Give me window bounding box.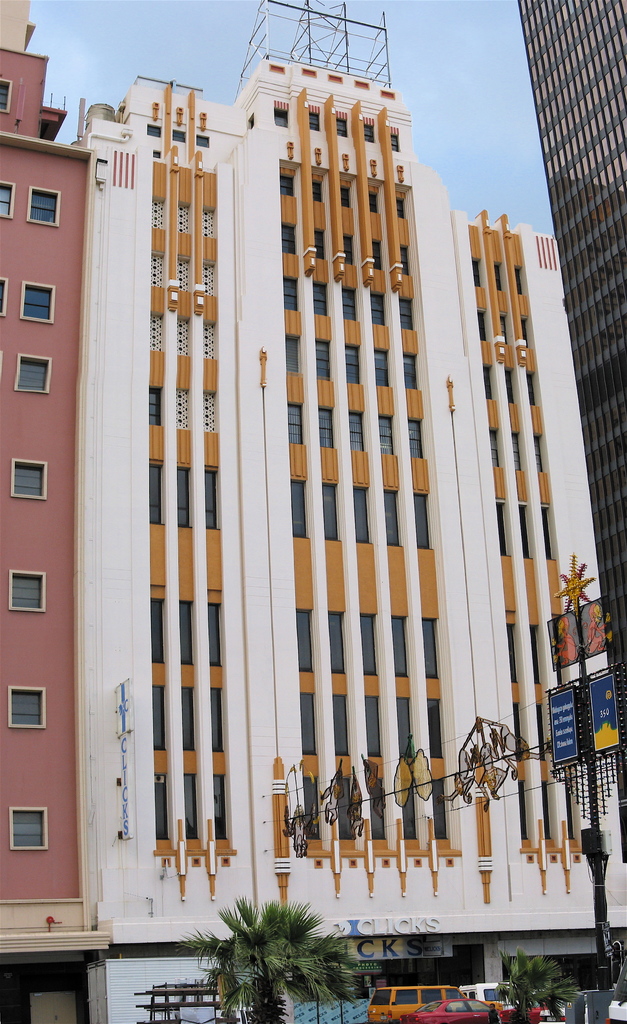
519,500,535,558.
